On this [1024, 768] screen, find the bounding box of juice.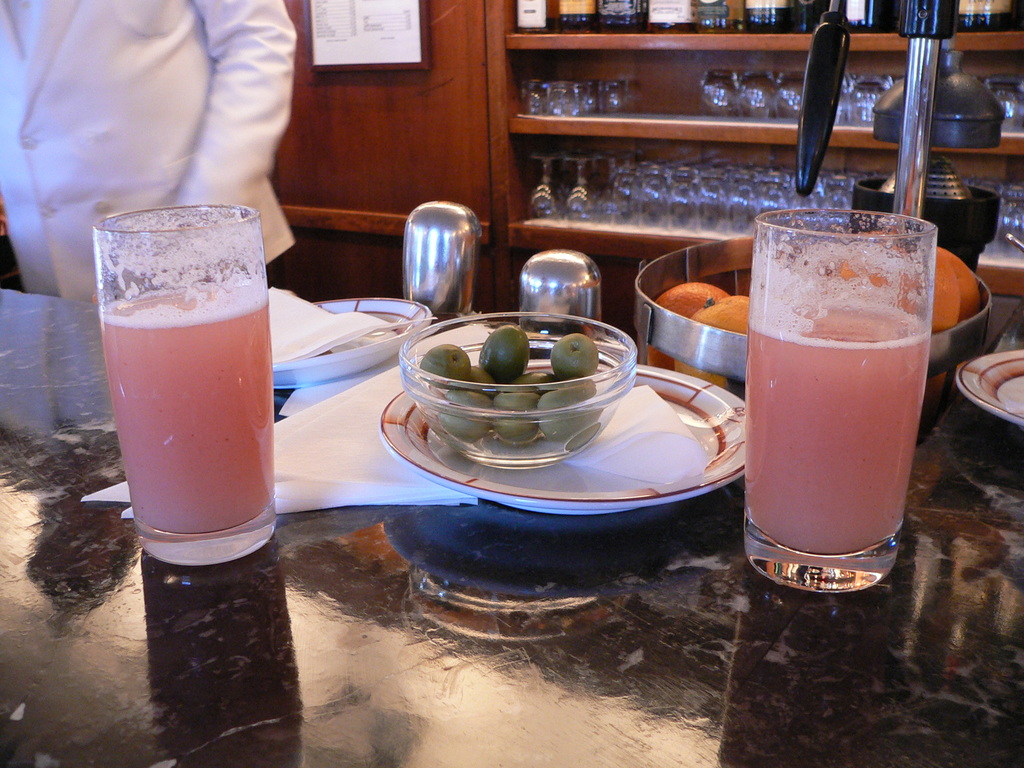
Bounding box: [left=743, top=302, right=928, bottom=556].
